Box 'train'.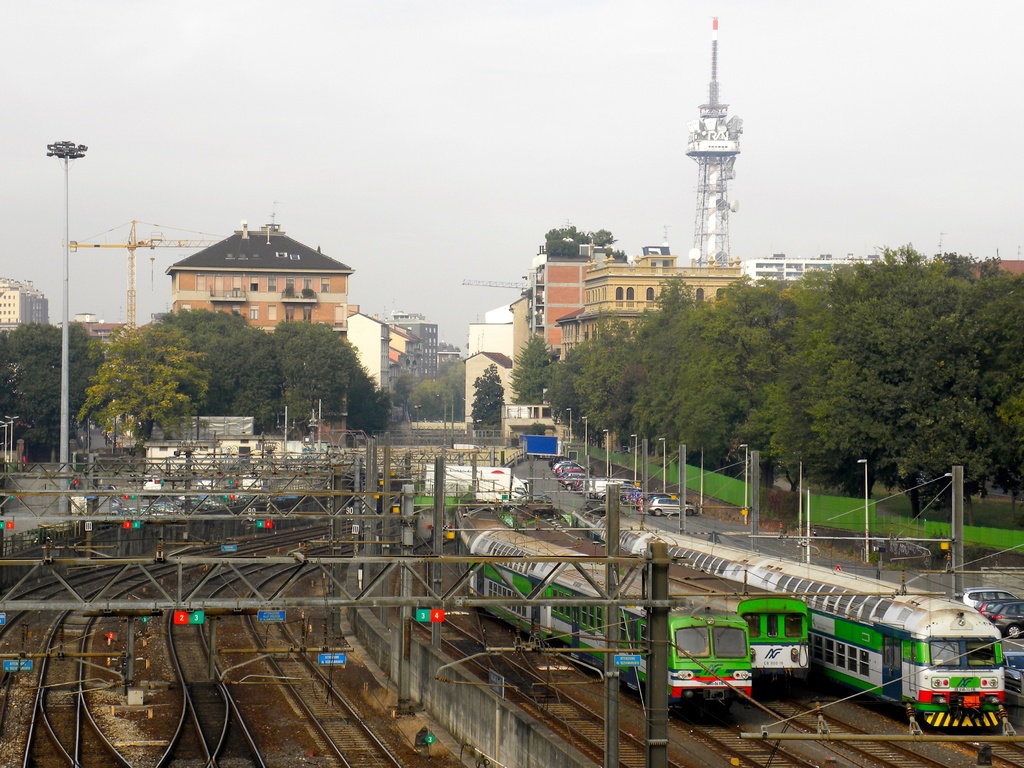
detection(573, 502, 1007, 739).
